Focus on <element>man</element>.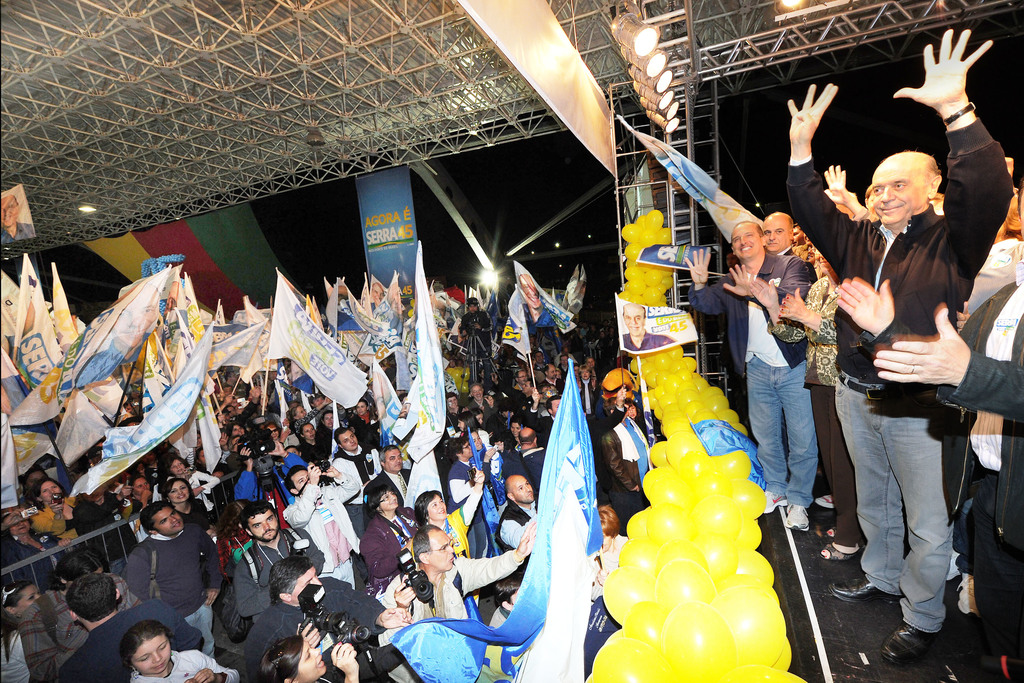
Focused at 325/409/348/472.
